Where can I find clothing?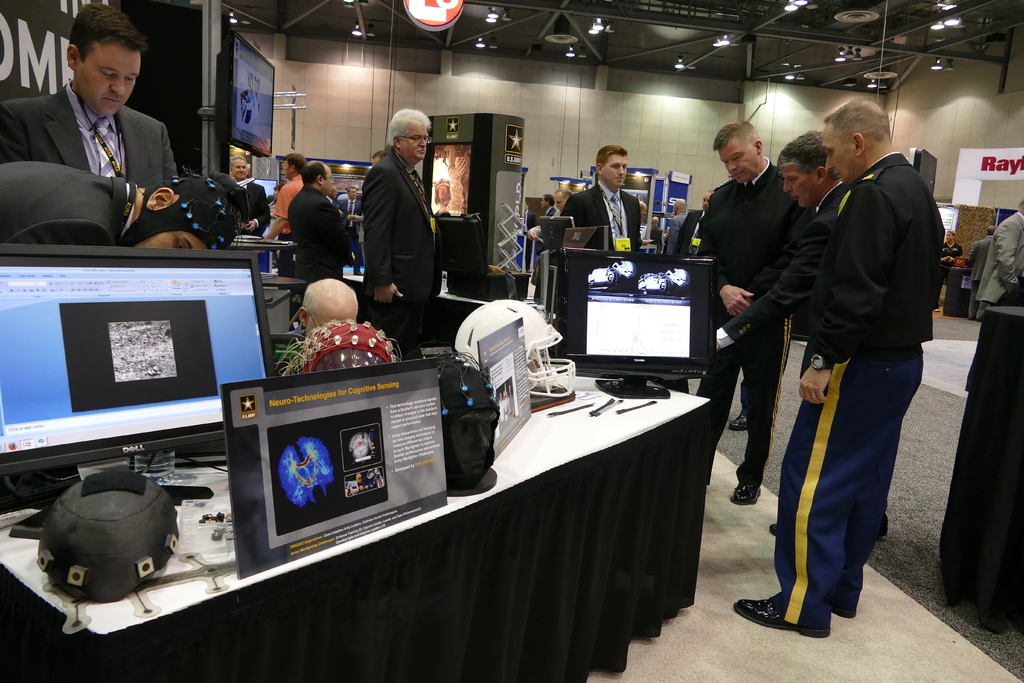
You can find it at <region>933, 242, 963, 309</region>.
